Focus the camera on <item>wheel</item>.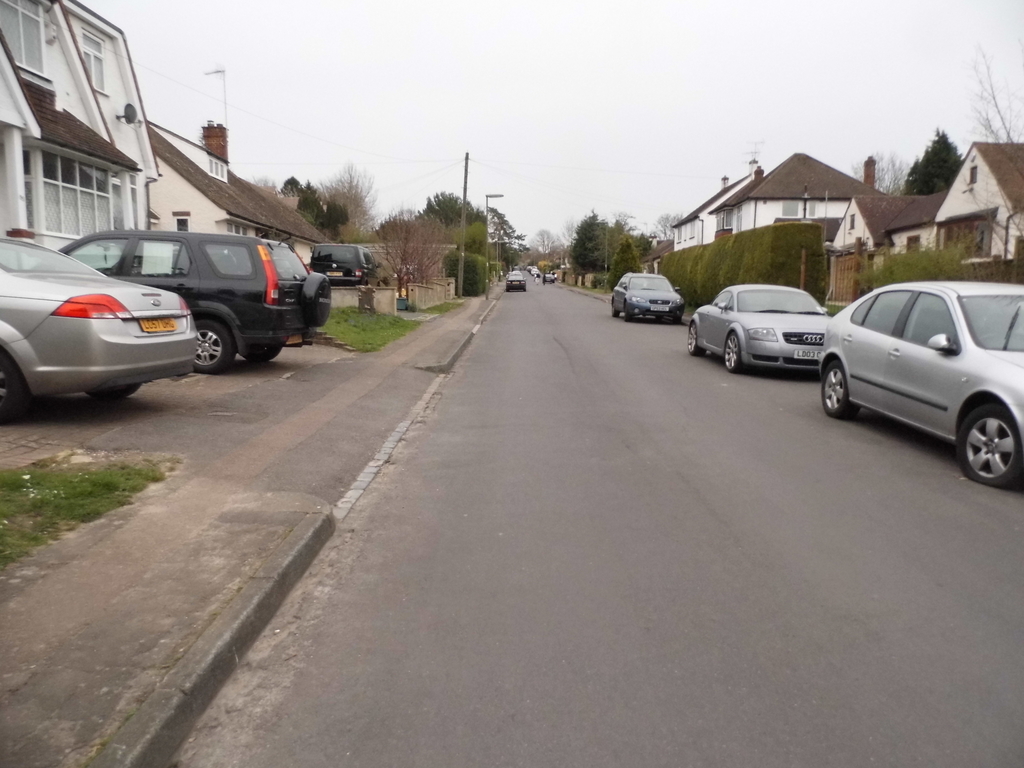
Focus region: l=504, t=287, r=511, b=294.
